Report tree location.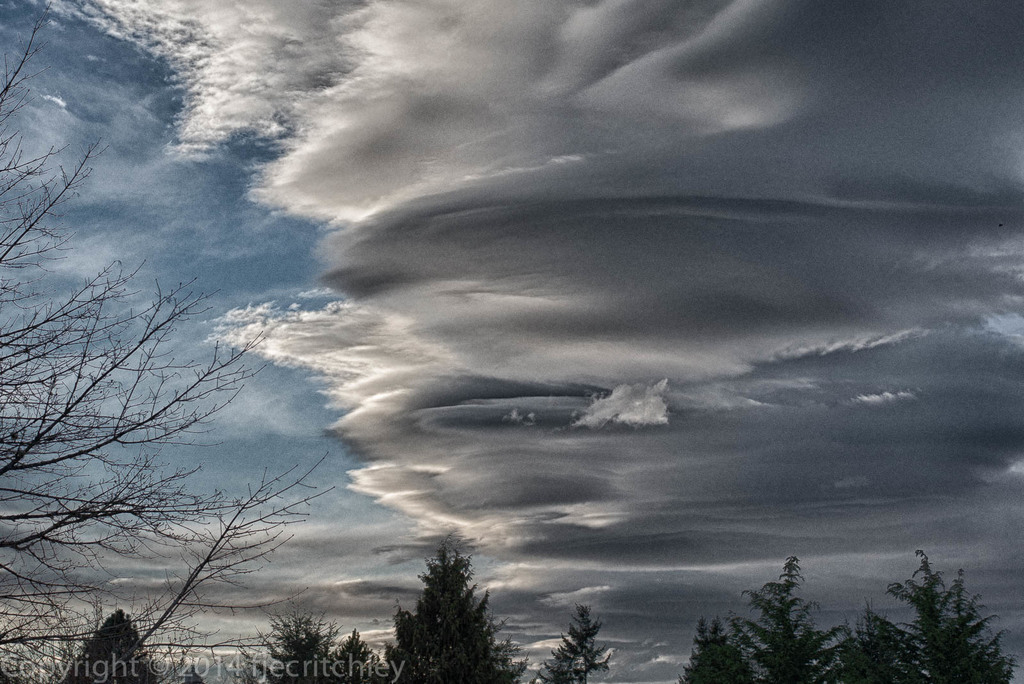
Report: (x1=1, y1=0, x2=333, y2=683).
